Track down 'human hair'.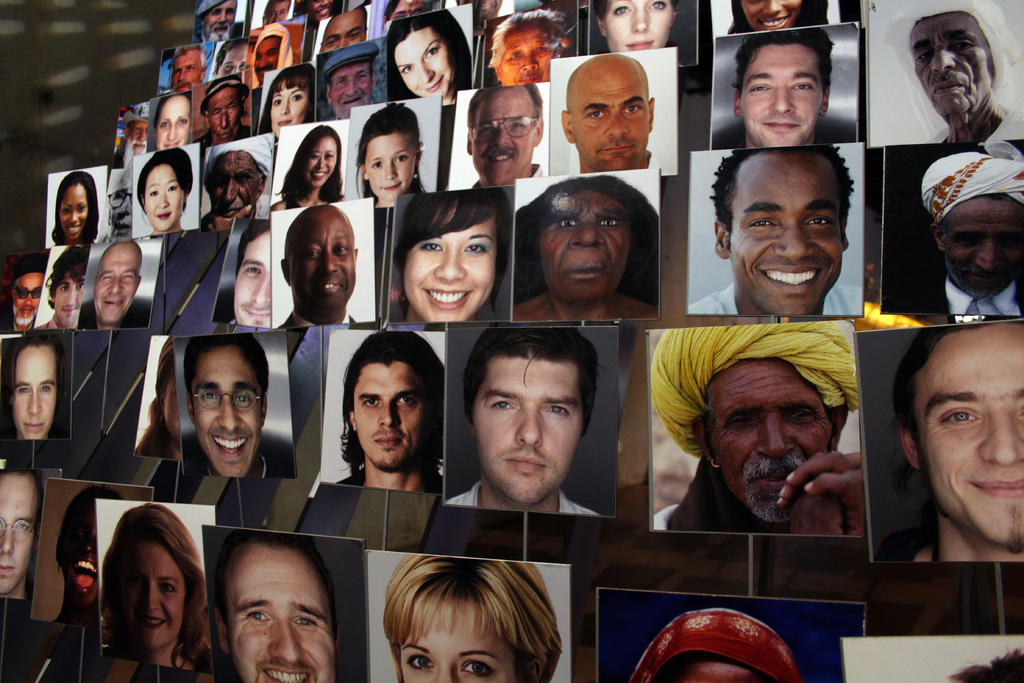
Tracked to Rect(214, 528, 342, 637).
